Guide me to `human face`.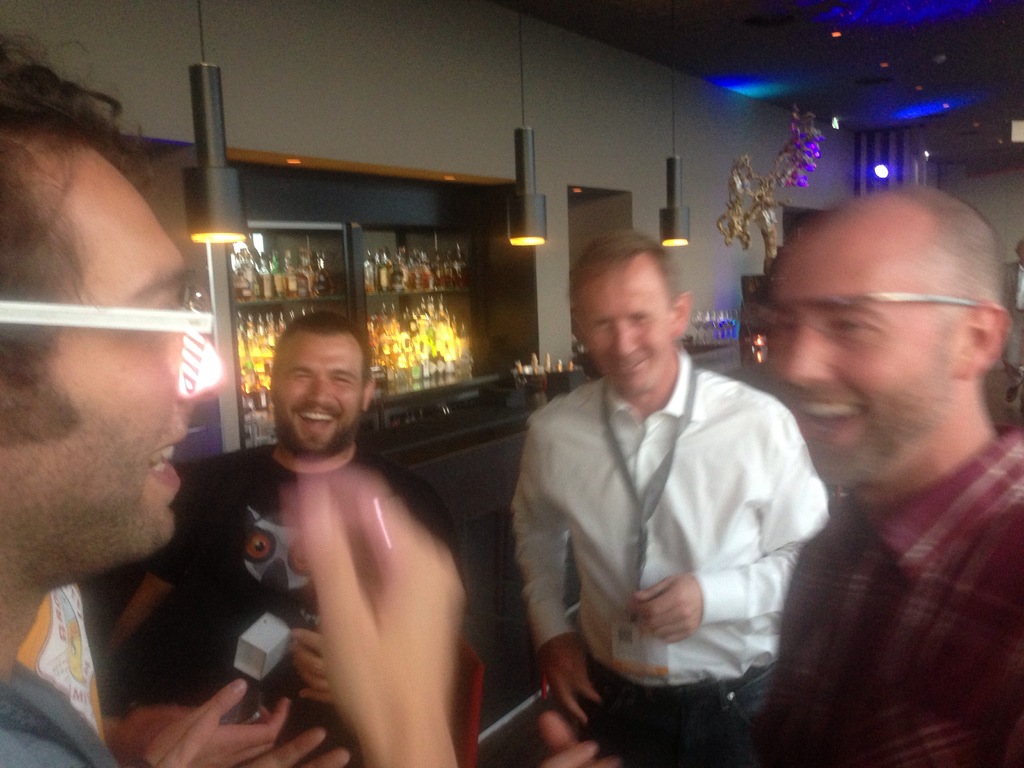
Guidance: {"x1": 576, "y1": 268, "x2": 676, "y2": 397}.
